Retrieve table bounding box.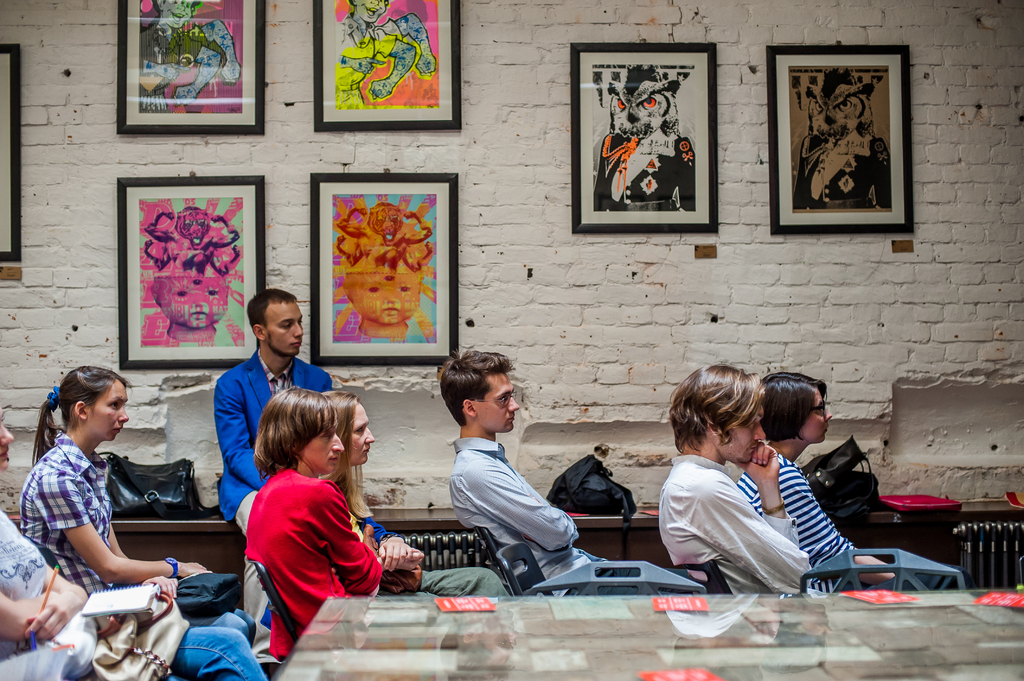
Bounding box: crop(269, 582, 1021, 680).
